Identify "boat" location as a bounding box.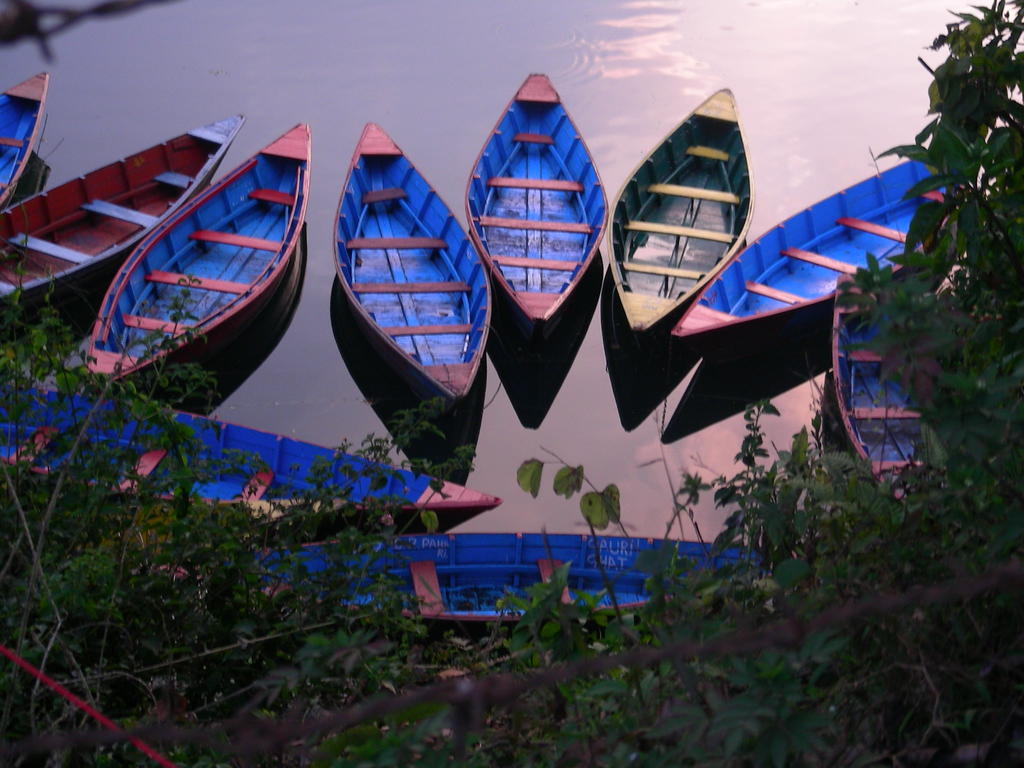
BBox(610, 84, 751, 335).
